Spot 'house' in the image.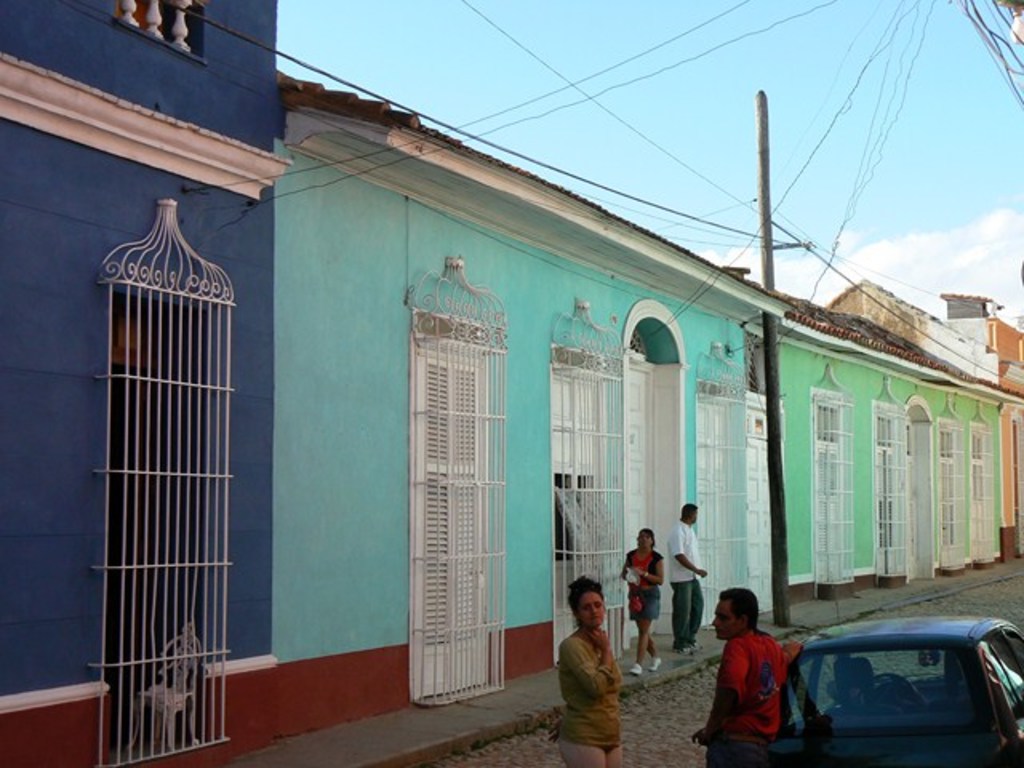
'house' found at <region>990, 317, 1022, 560</region>.
